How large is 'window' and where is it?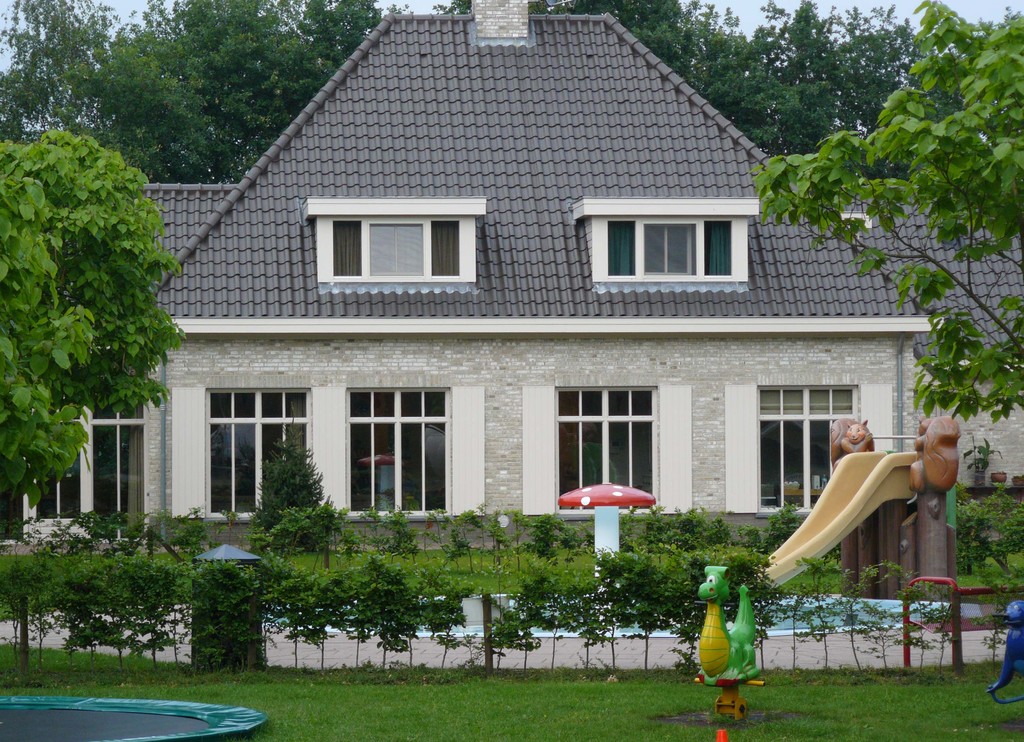
Bounding box: 572/197/761/288.
